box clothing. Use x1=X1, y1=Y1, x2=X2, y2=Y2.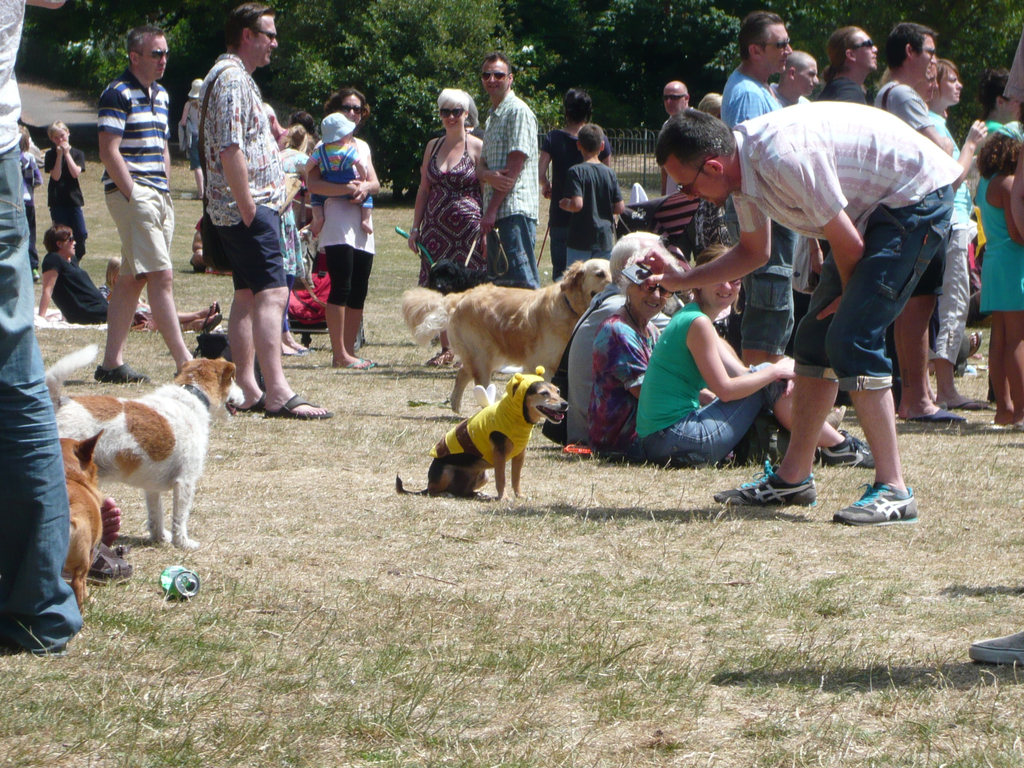
x1=40, y1=141, x2=85, y2=257.
